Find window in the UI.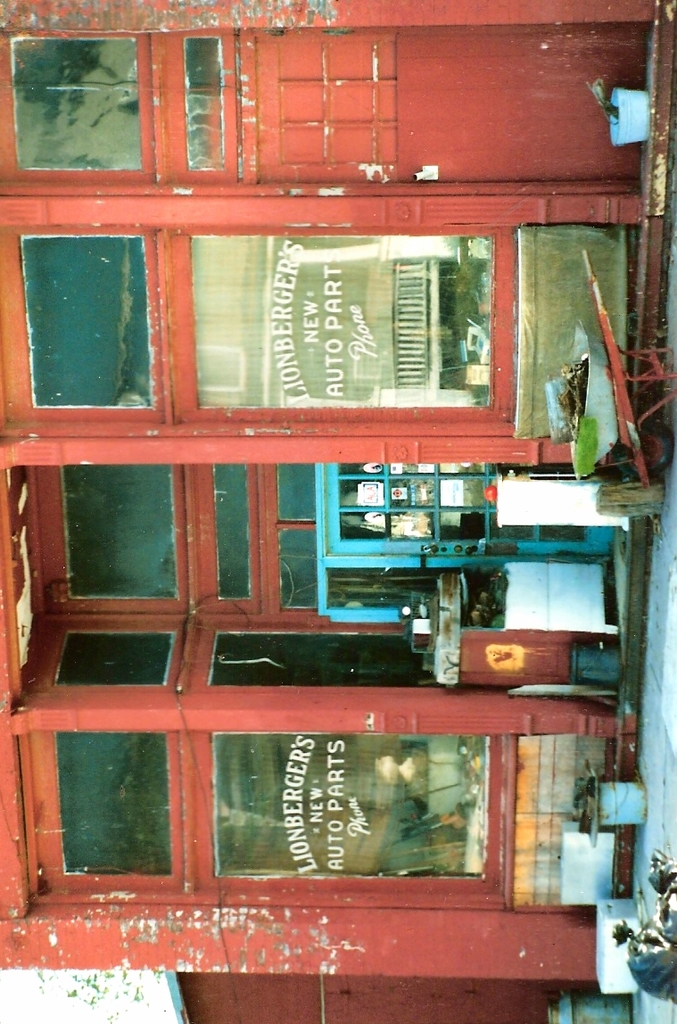
UI element at locate(66, 464, 178, 601).
